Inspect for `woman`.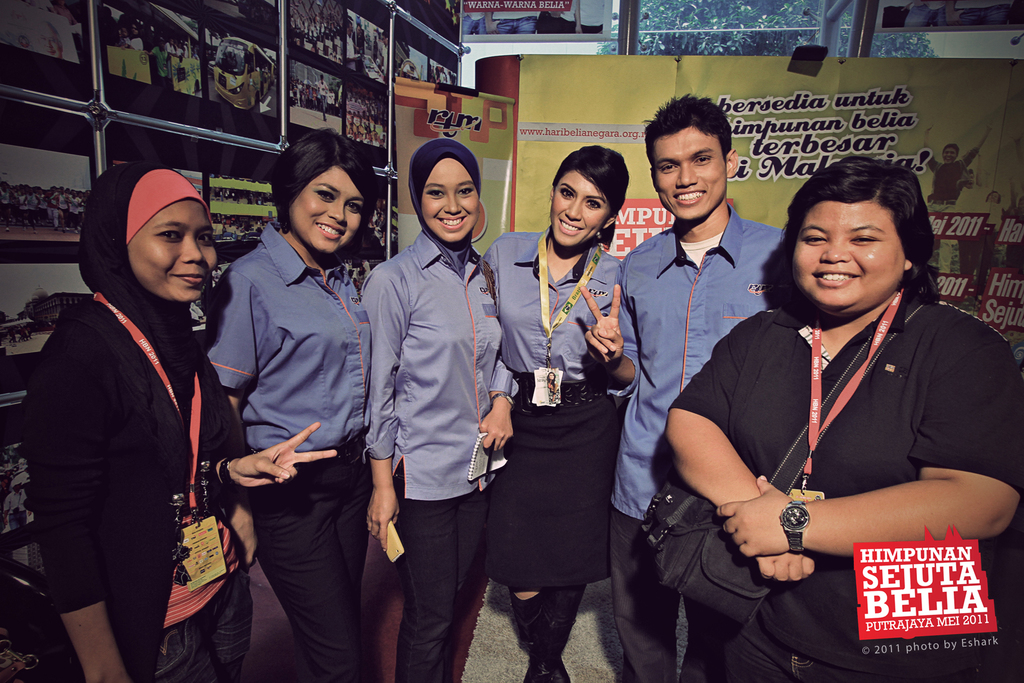
Inspection: <box>671,150,996,637</box>.
